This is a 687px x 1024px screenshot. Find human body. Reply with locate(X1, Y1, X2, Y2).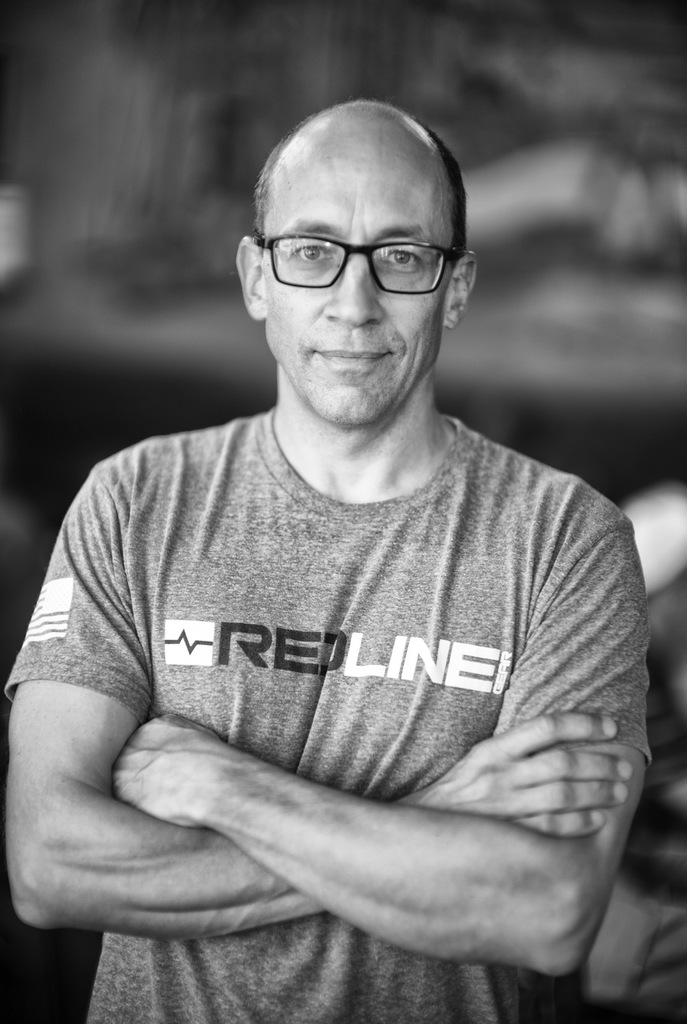
locate(0, 187, 686, 1023).
